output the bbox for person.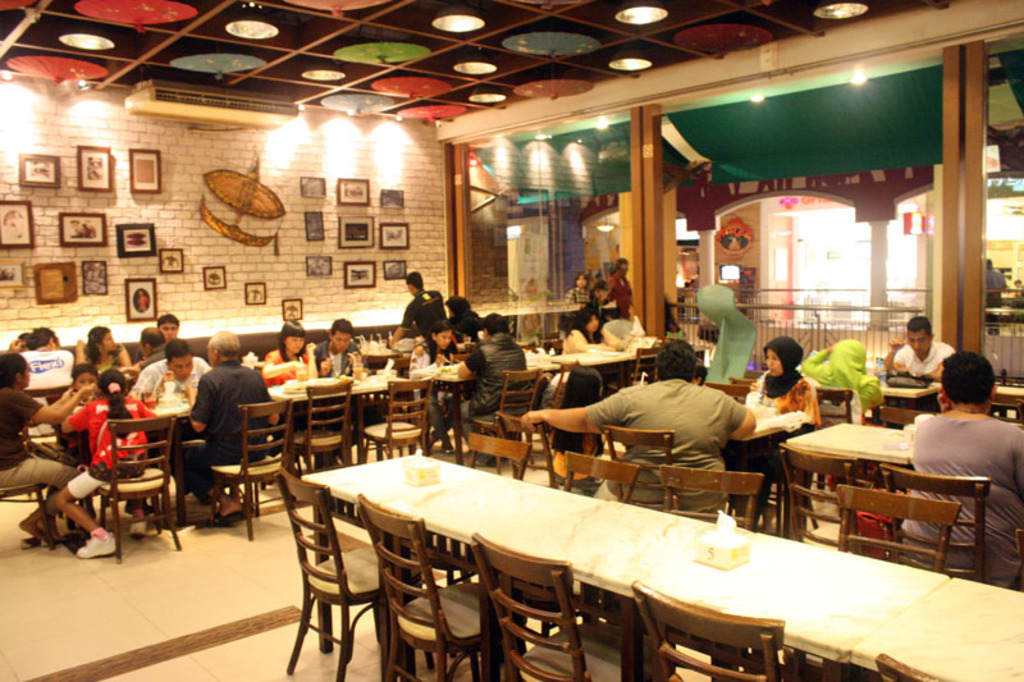
{"left": 750, "top": 335, "right": 824, "bottom": 427}.
